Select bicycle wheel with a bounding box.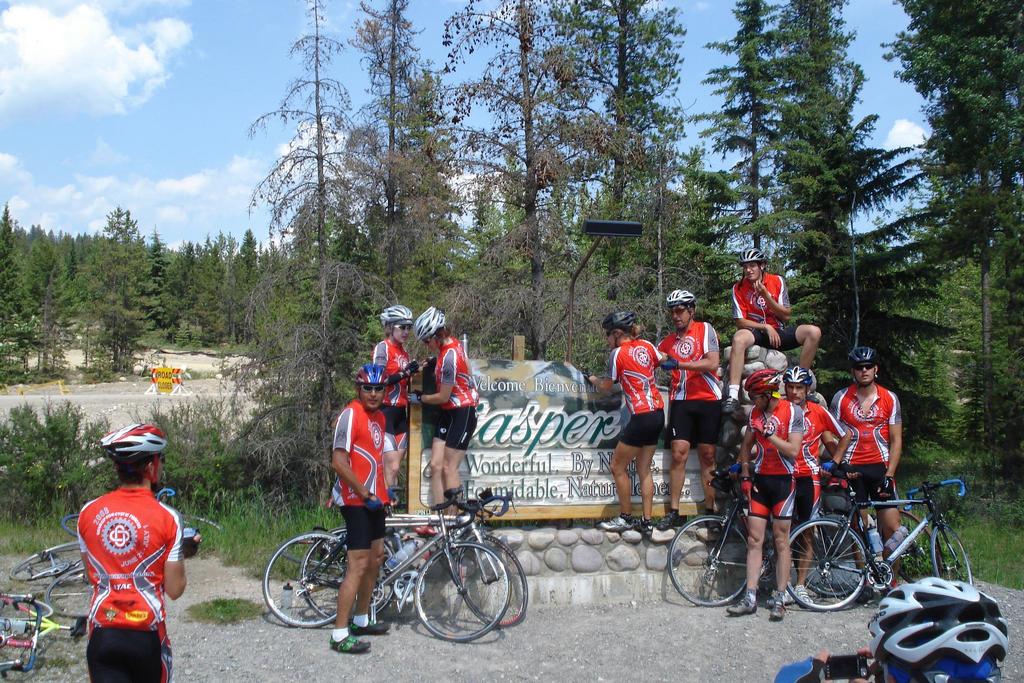
crop(0, 594, 54, 621).
